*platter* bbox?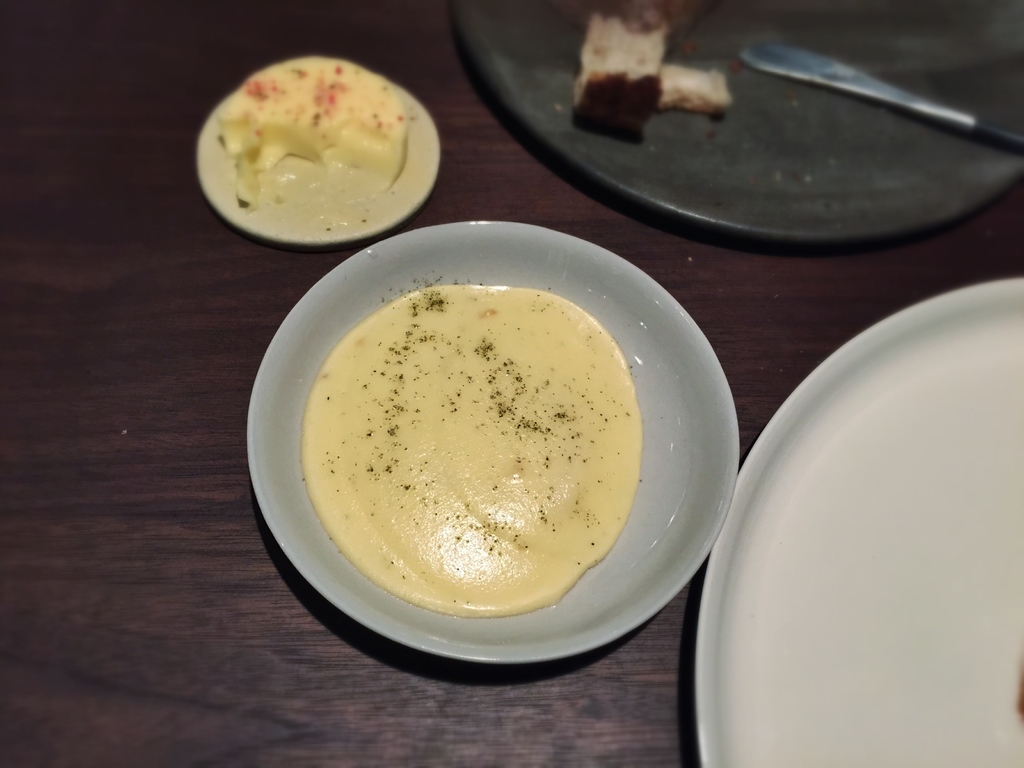
[250,222,732,666]
